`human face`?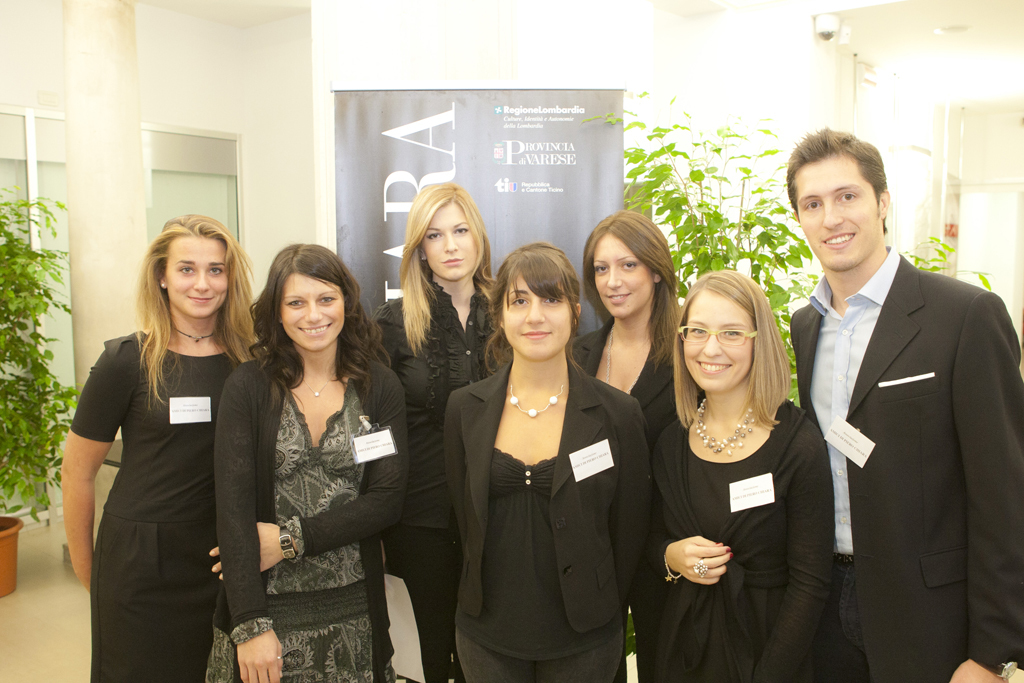
locate(595, 233, 653, 315)
